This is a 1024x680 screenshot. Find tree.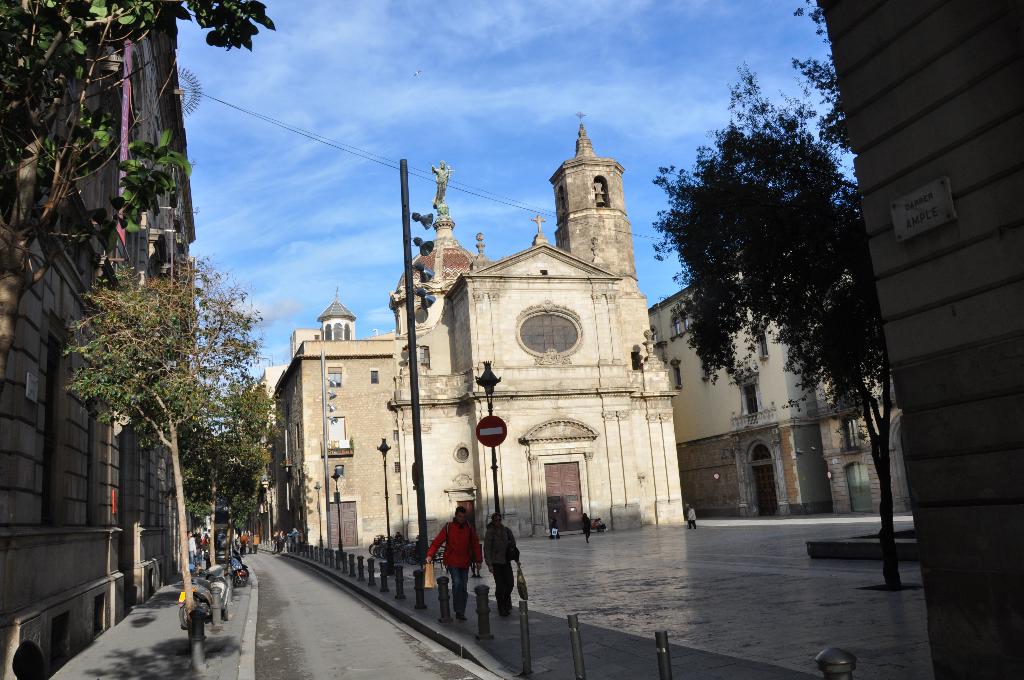
Bounding box: <region>164, 384, 276, 587</region>.
